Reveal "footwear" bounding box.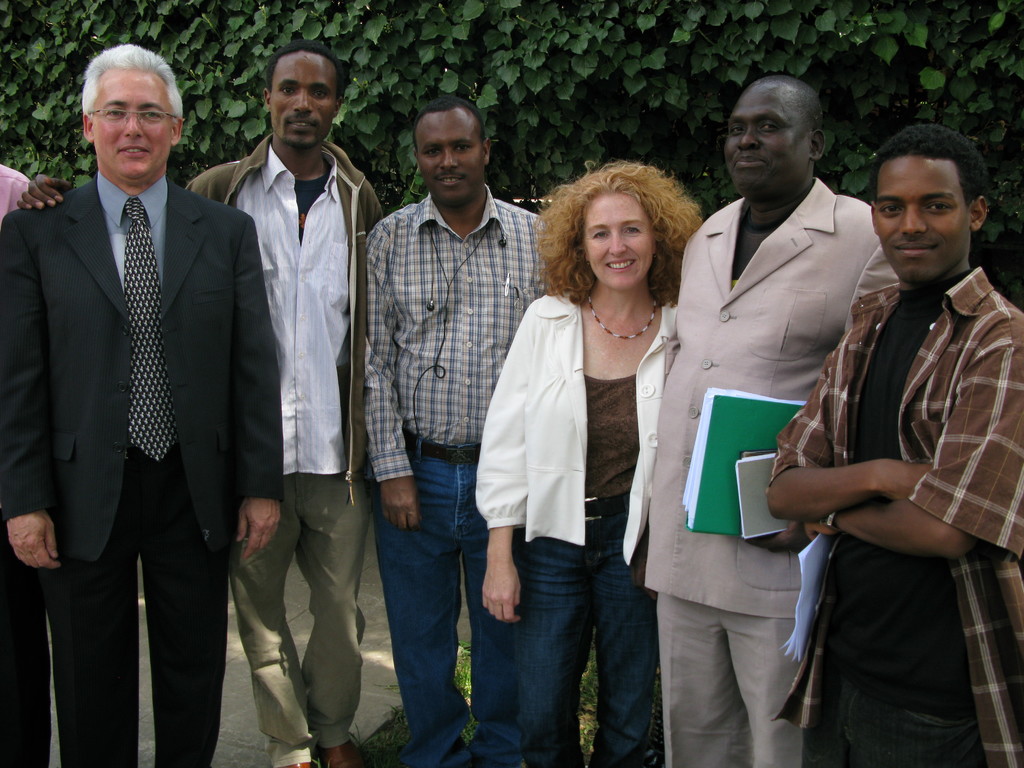
Revealed: 315 736 363 767.
